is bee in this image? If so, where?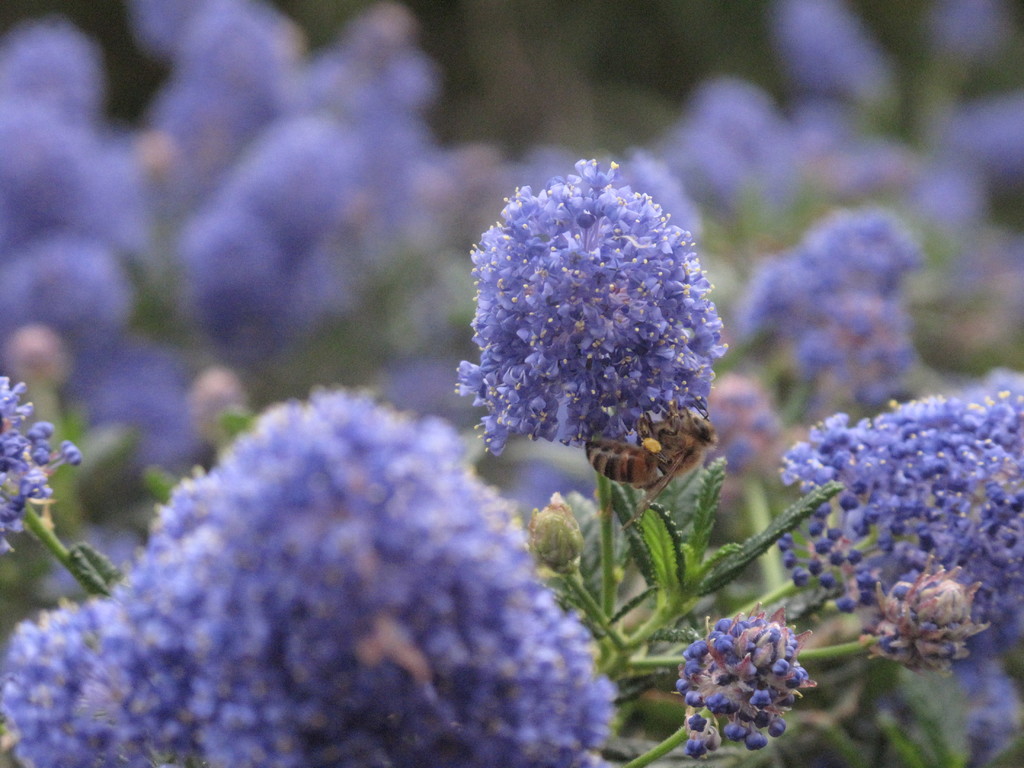
Yes, at [574, 437, 692, 501].
